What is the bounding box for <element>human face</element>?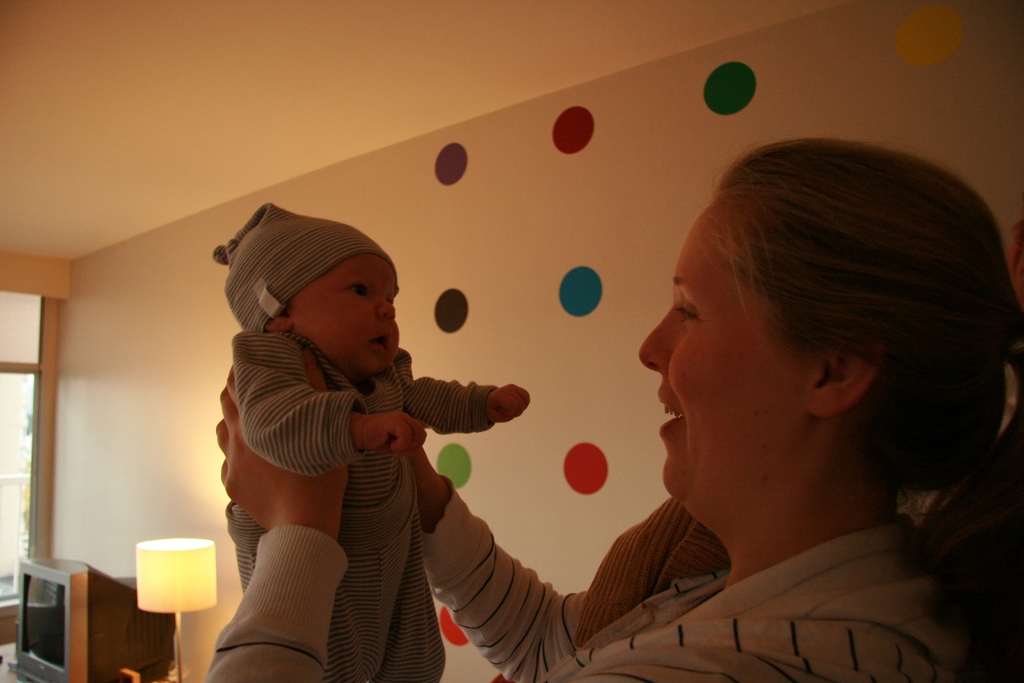
box=[285, 252, 400, 374].
